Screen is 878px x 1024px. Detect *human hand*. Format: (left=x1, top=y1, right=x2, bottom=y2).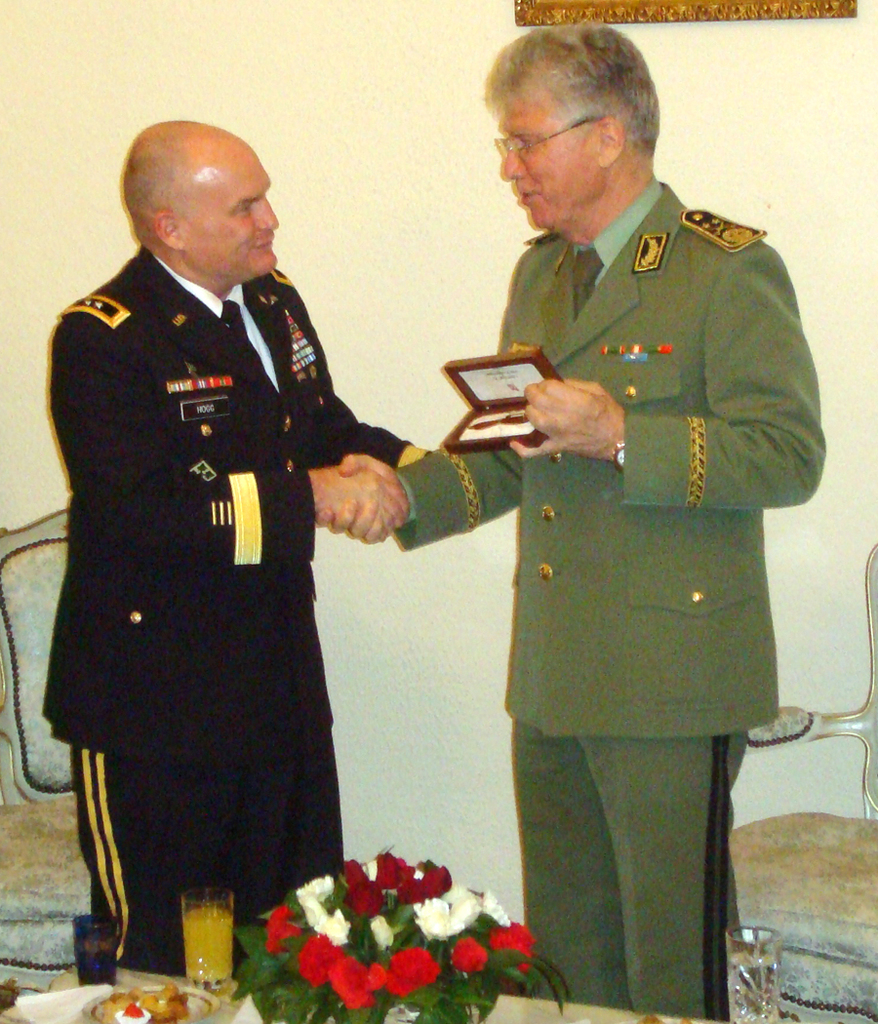
(left=313, top=449, right=413, bottom=544).
